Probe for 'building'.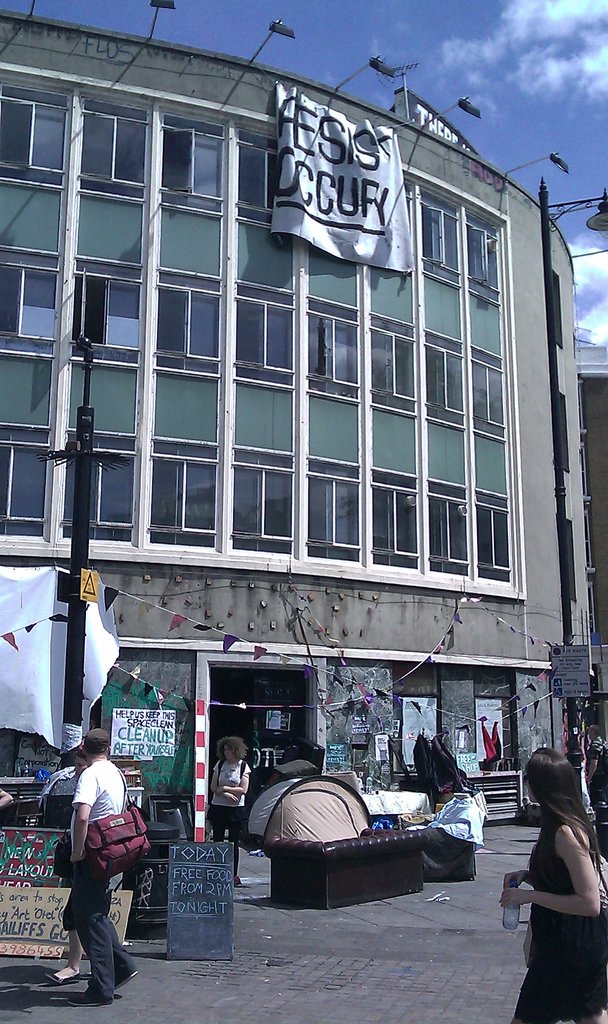
Probe result: select_region(0, 15, 578, 822).
